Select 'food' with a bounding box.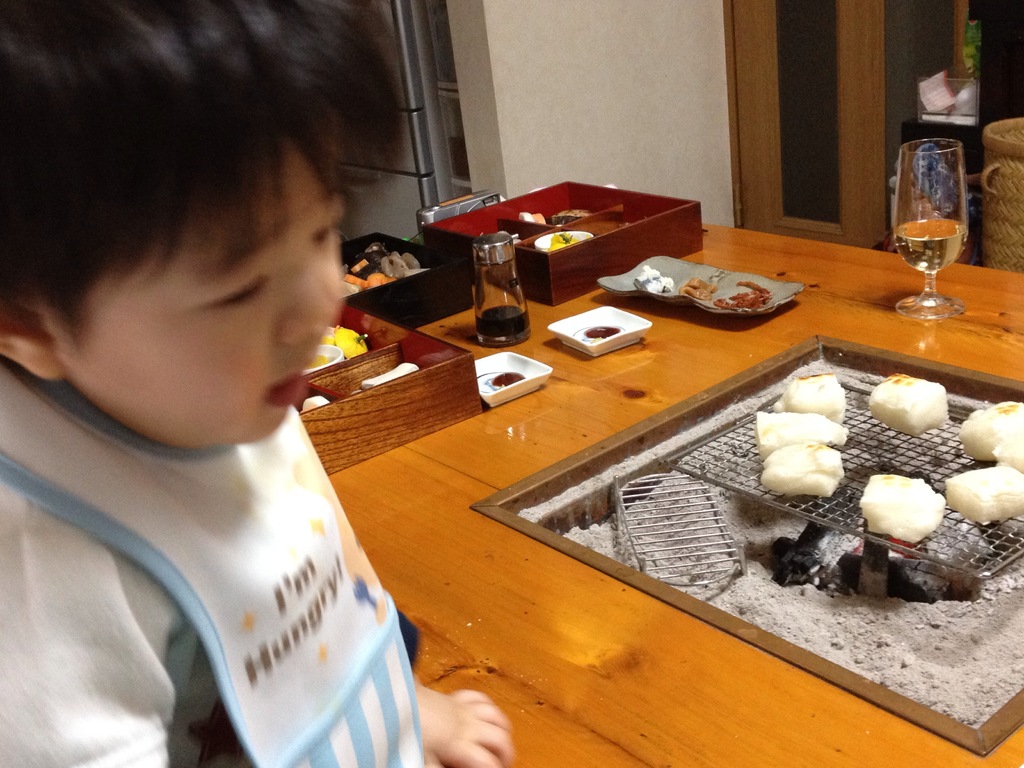
<region>305, 351, 326, 371</region>.
